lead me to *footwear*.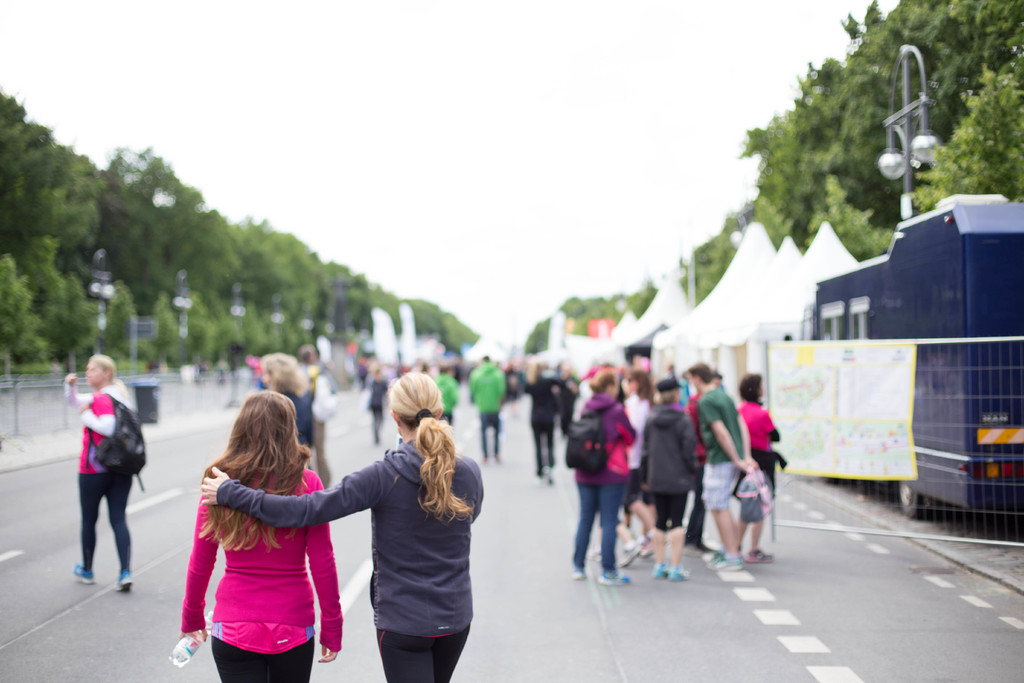
Lead to crop(572, 568, 587, 579).
